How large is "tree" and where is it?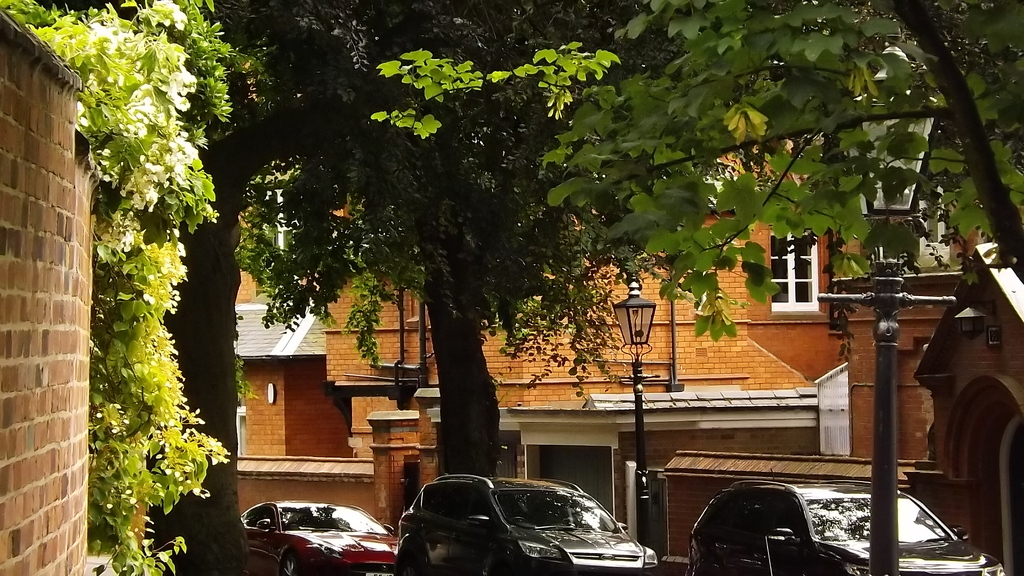
Bounding box: <box>536,0,1023,277</box>.
